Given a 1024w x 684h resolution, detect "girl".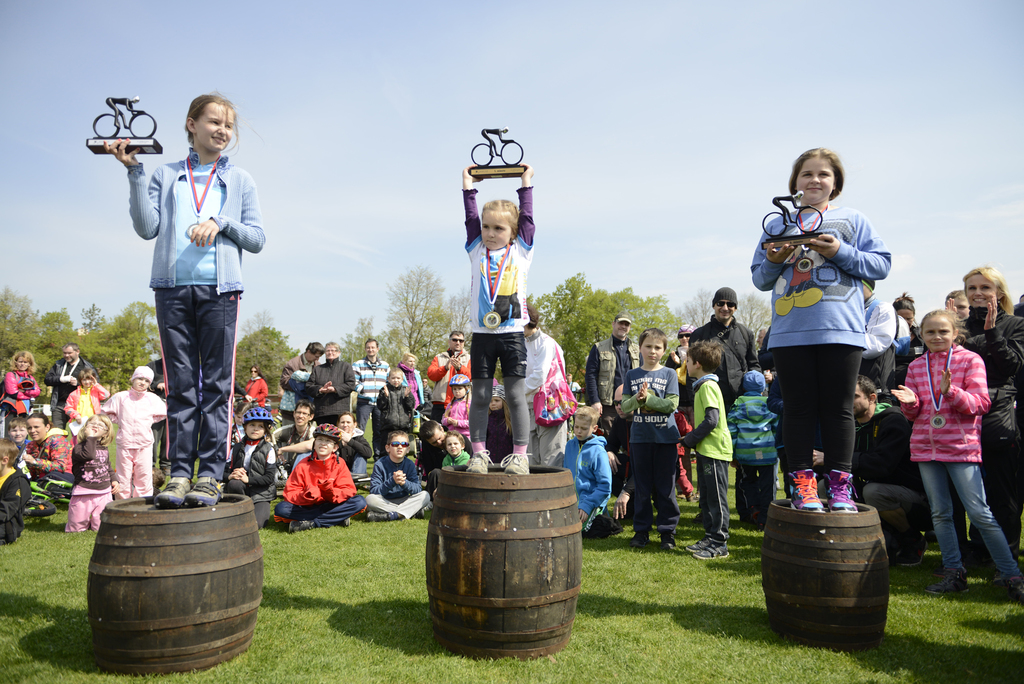
pyautogui.locateOnScreen(459, 161, 535, 475).
